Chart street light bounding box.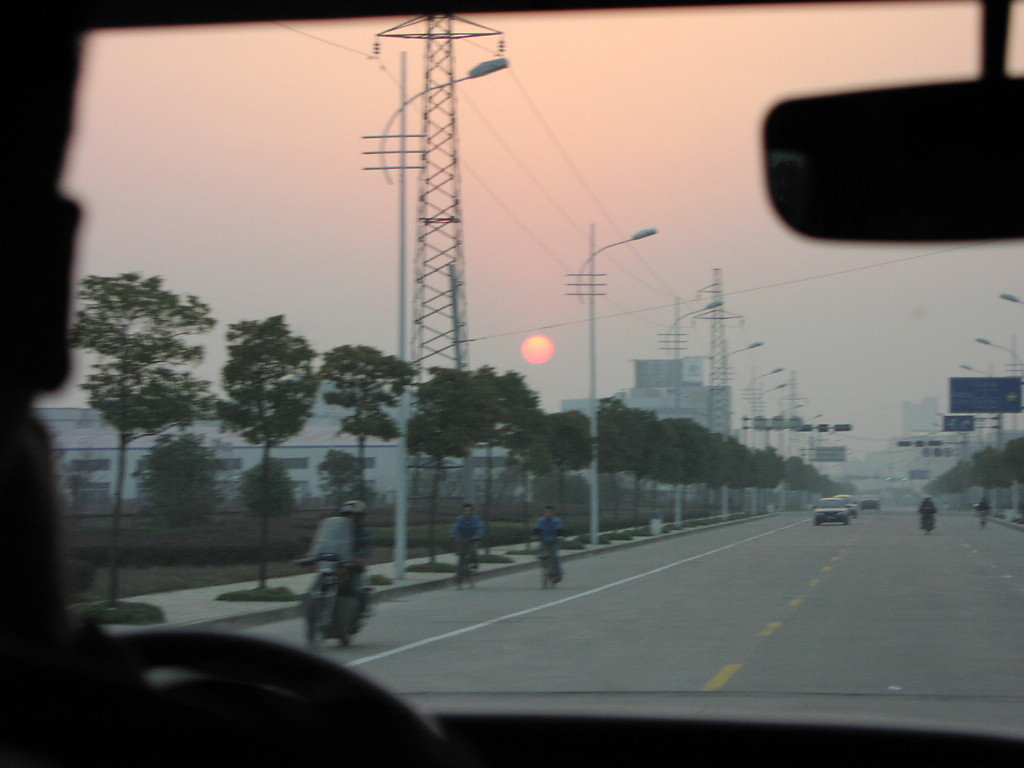
Charted: locate(808, 415, 826, 422).
